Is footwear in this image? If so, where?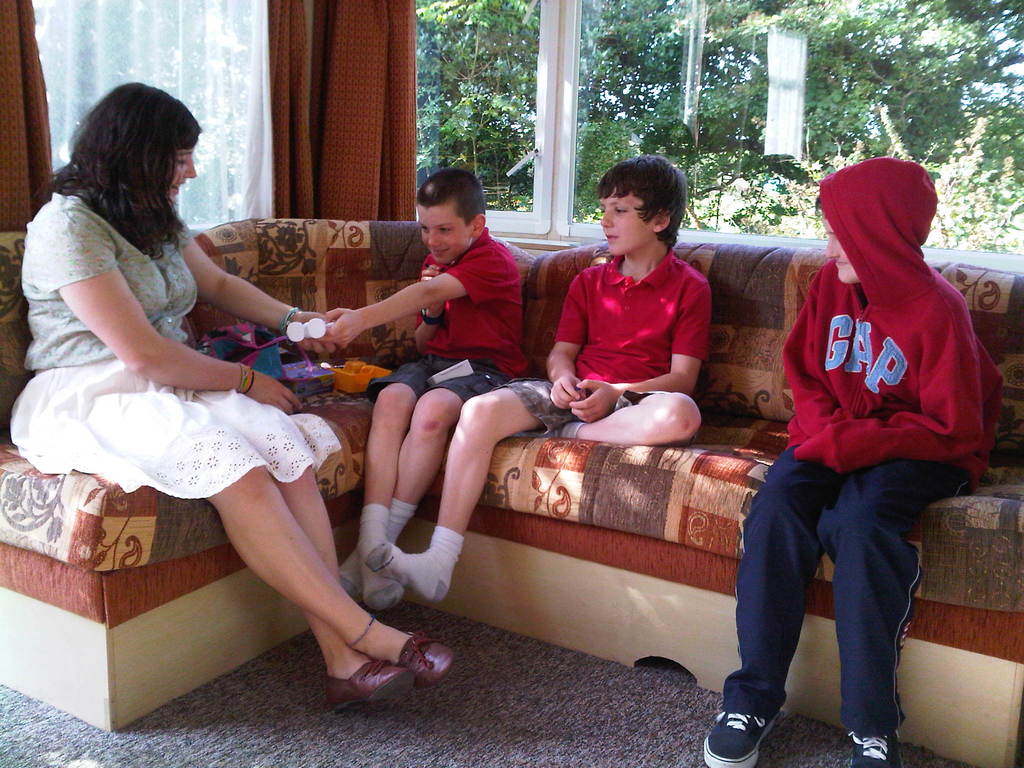
Yes, at {"x1": 703, "y1": 708, "x2": 782, "y2": 767}.
